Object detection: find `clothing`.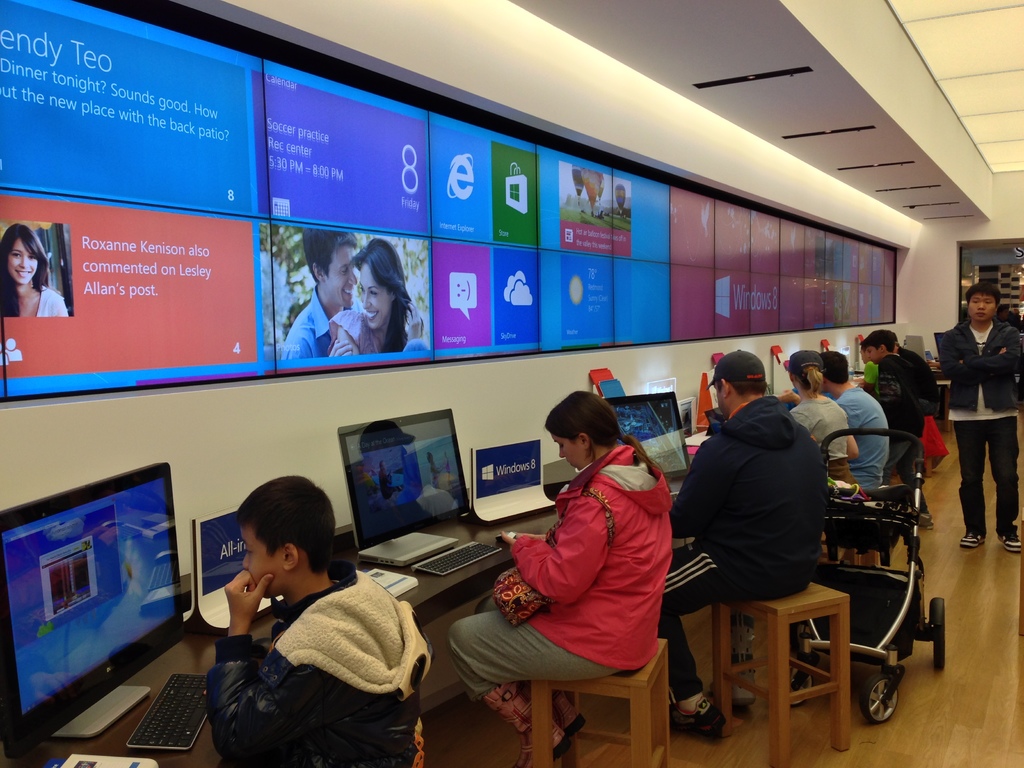
bbox=[33, 283, 70, 323].
